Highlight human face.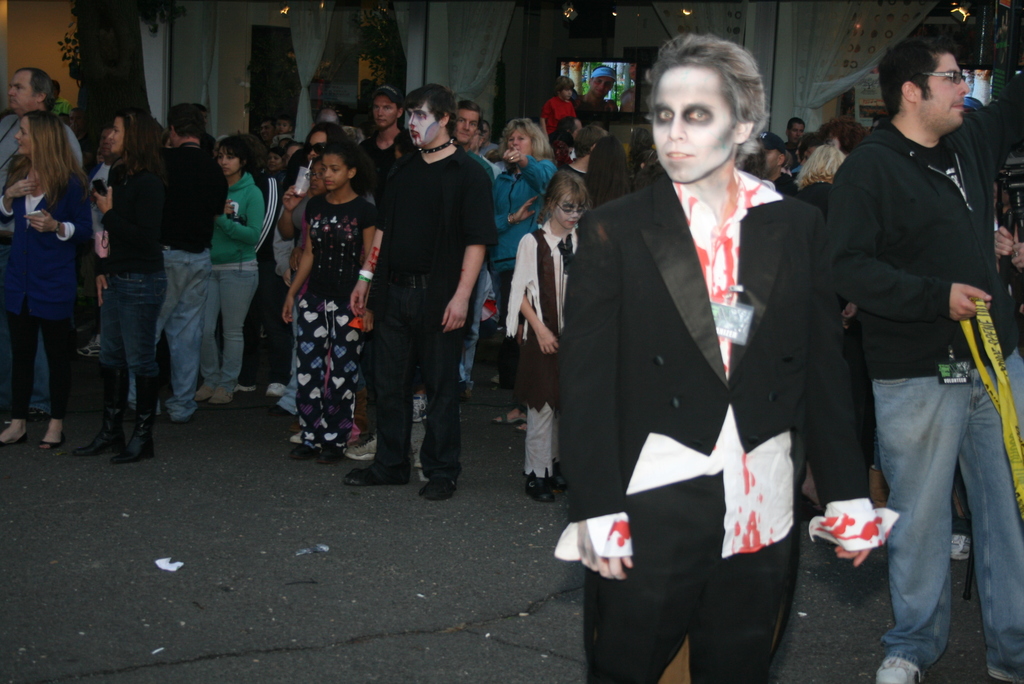
Highlighted region: [287,142,298,156].
